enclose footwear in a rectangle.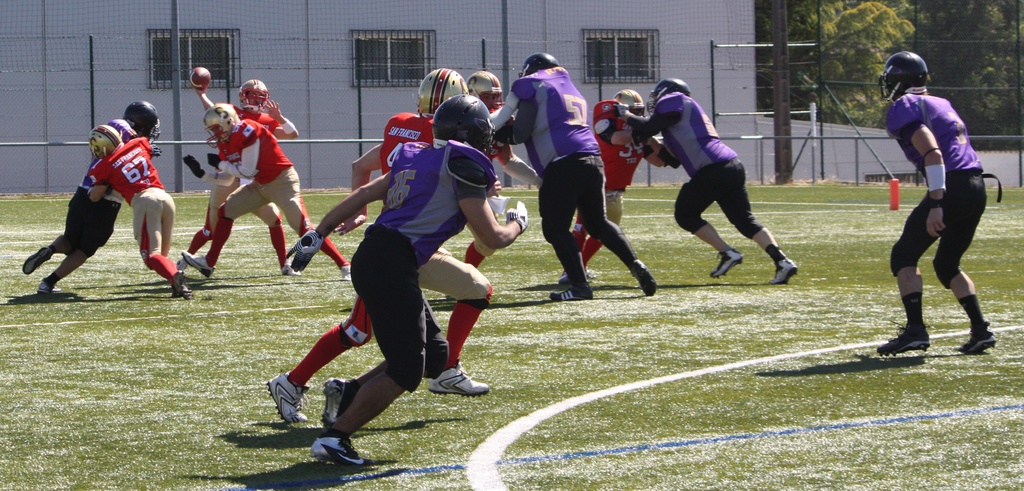
322/378/355/432.
